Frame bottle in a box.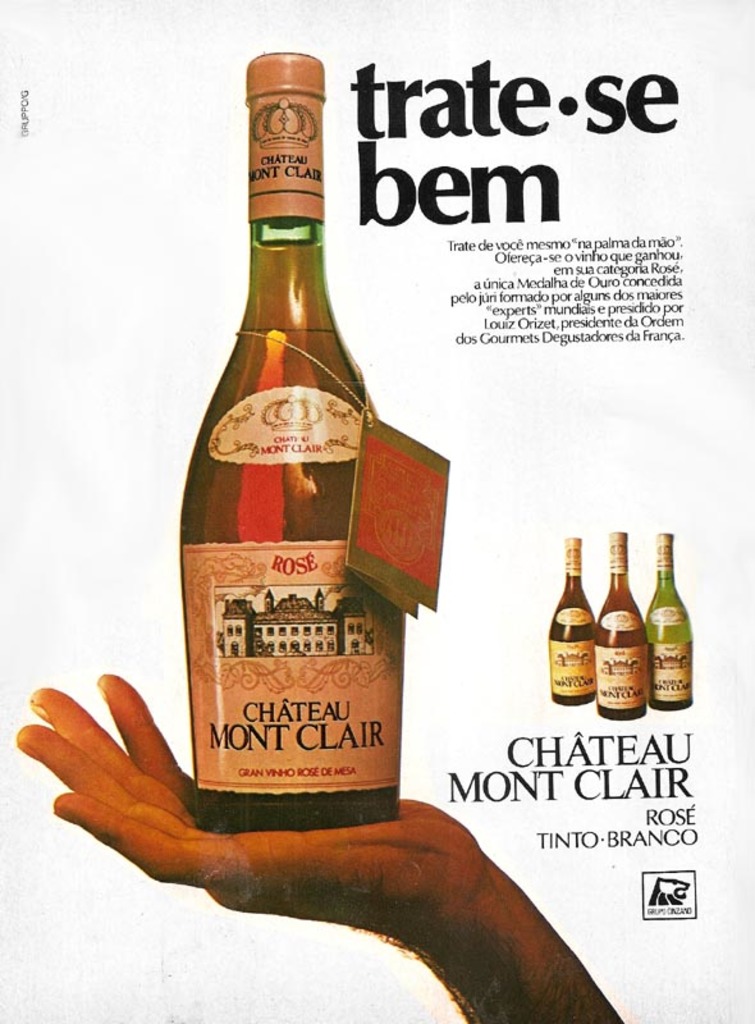
<bbox>156, 36, 434, 852</bbox>.
